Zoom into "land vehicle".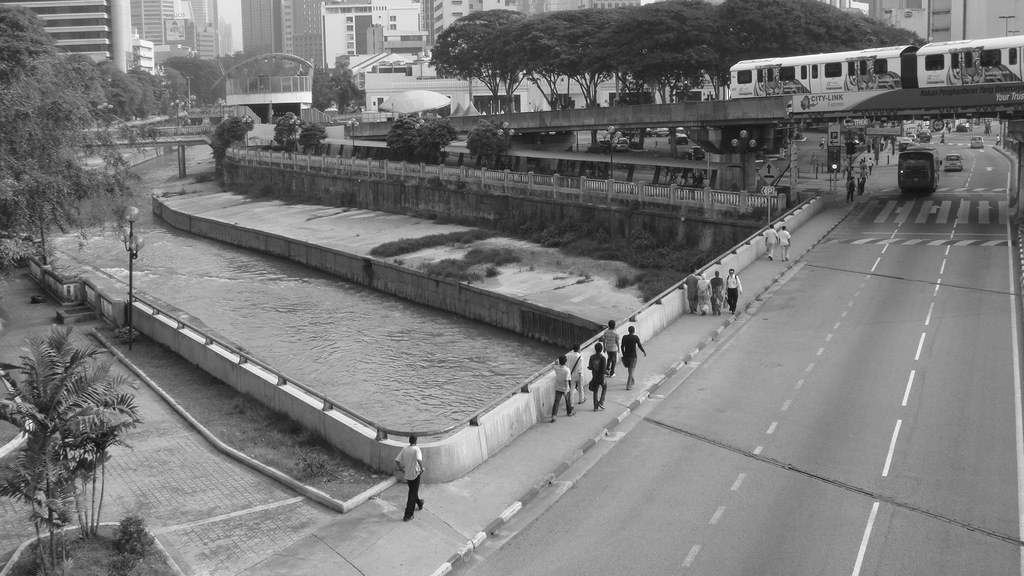
Zoom target: (899,147,936,193).
